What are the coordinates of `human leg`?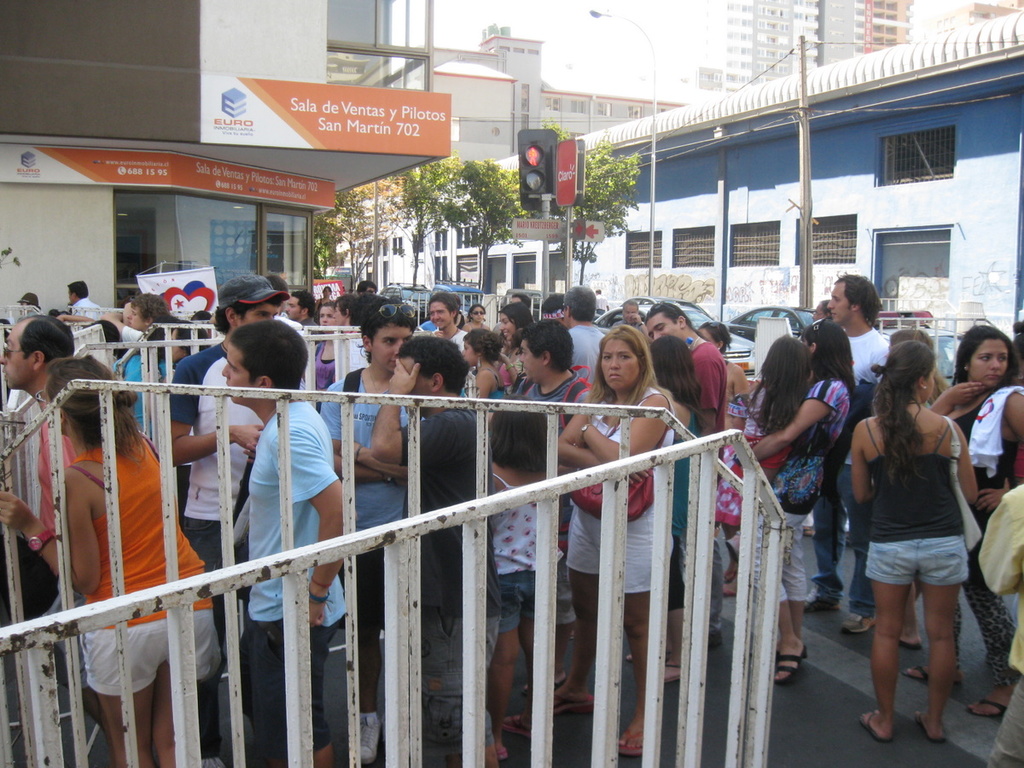
617,590,648,759.
